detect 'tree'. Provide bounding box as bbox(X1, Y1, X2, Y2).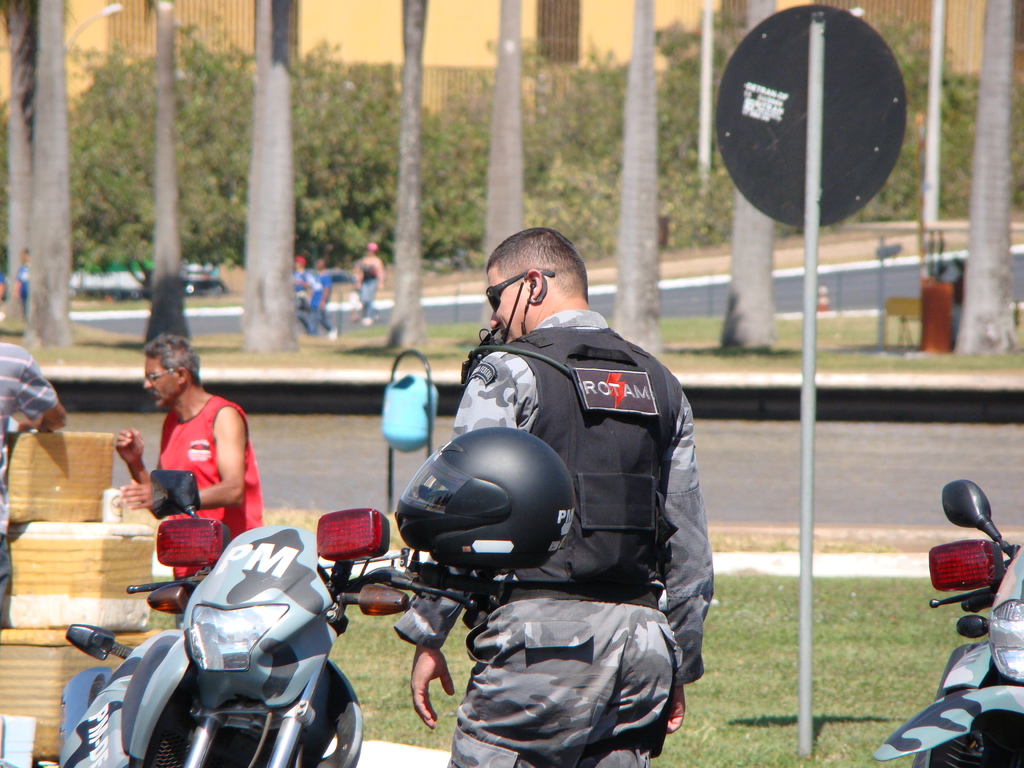
bbox(486, 0, 532, 266).
